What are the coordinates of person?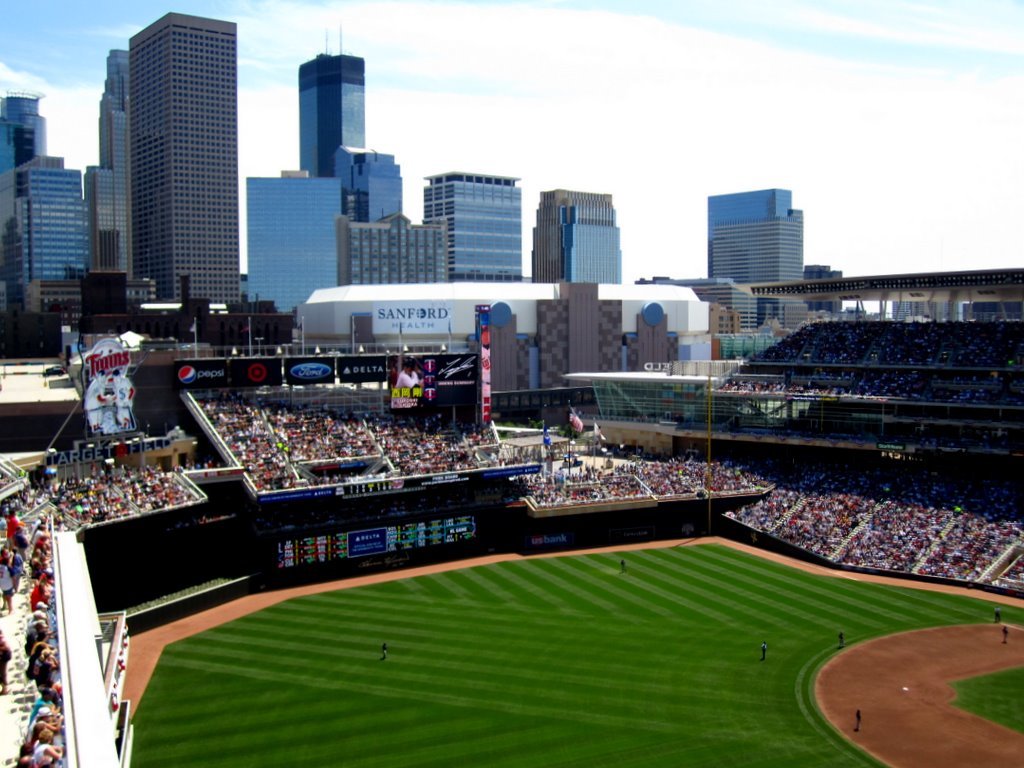
rect(375, 636, 390, 660).
